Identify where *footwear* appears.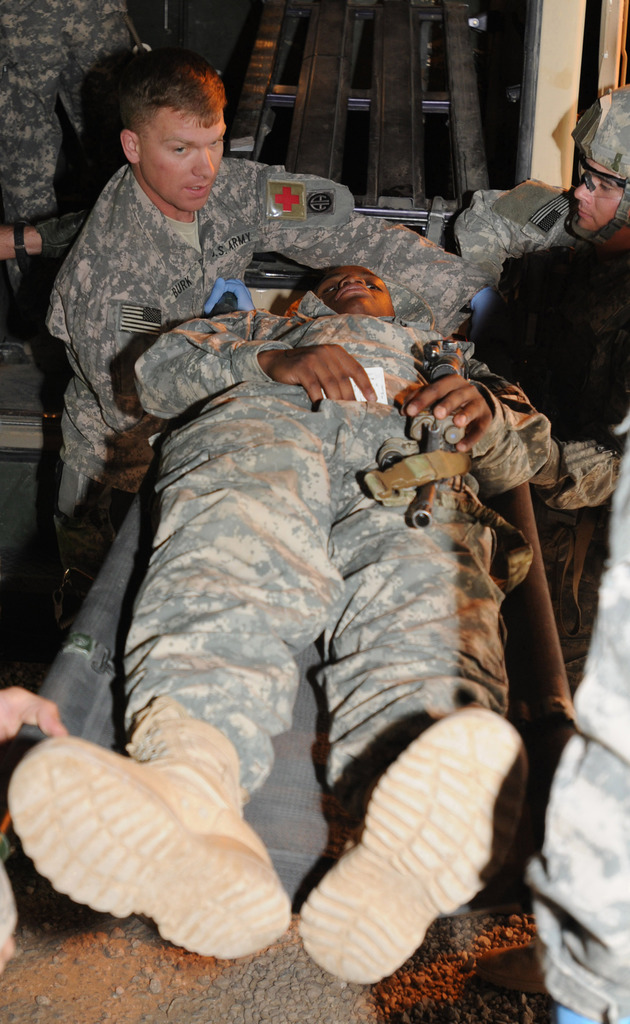
Appears at 3:703:286:956.
